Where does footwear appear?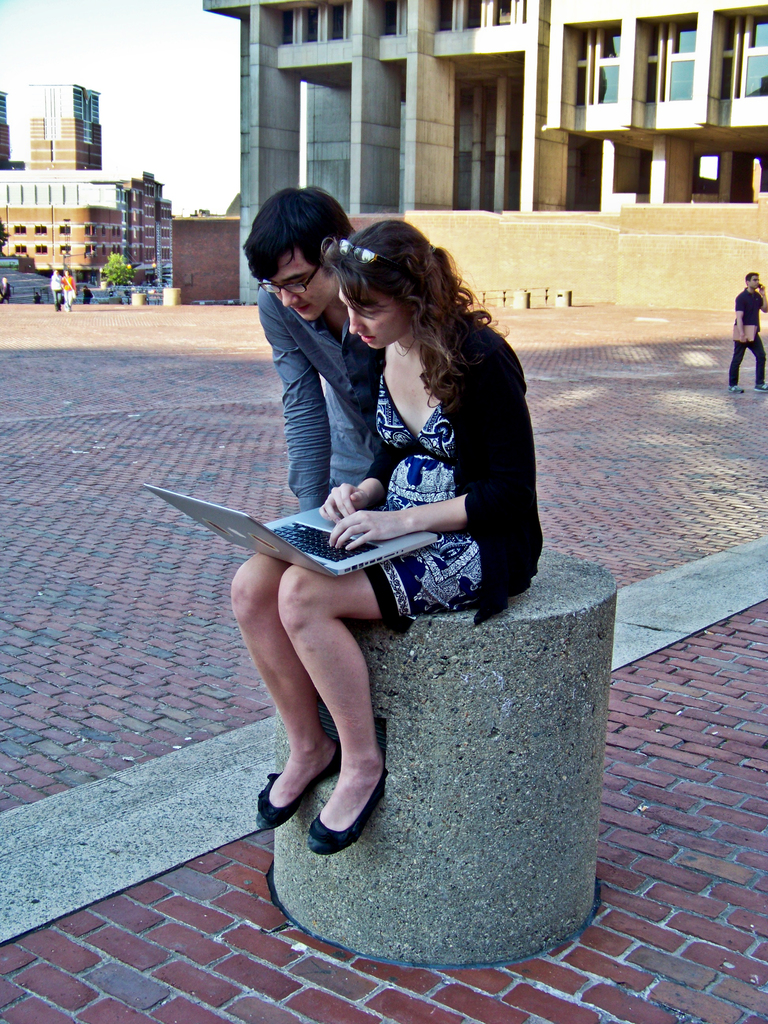
Appears at 262,732,362,829.
